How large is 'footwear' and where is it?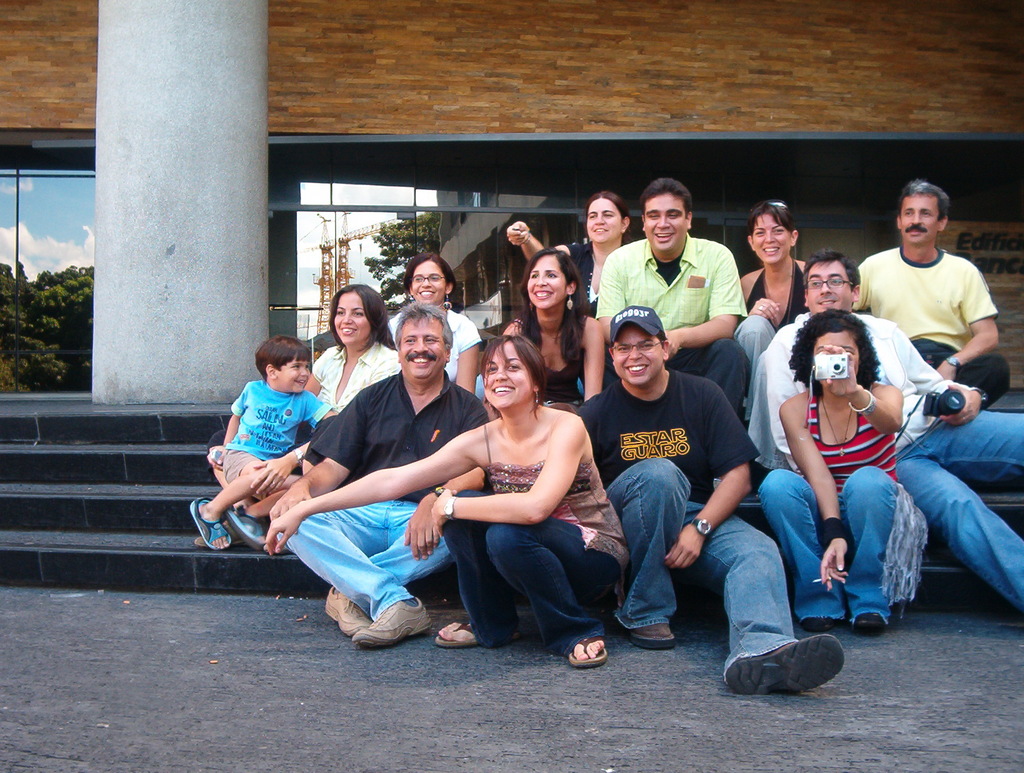
Bounding box: left=566, top=636, right=610, bottom=667.
